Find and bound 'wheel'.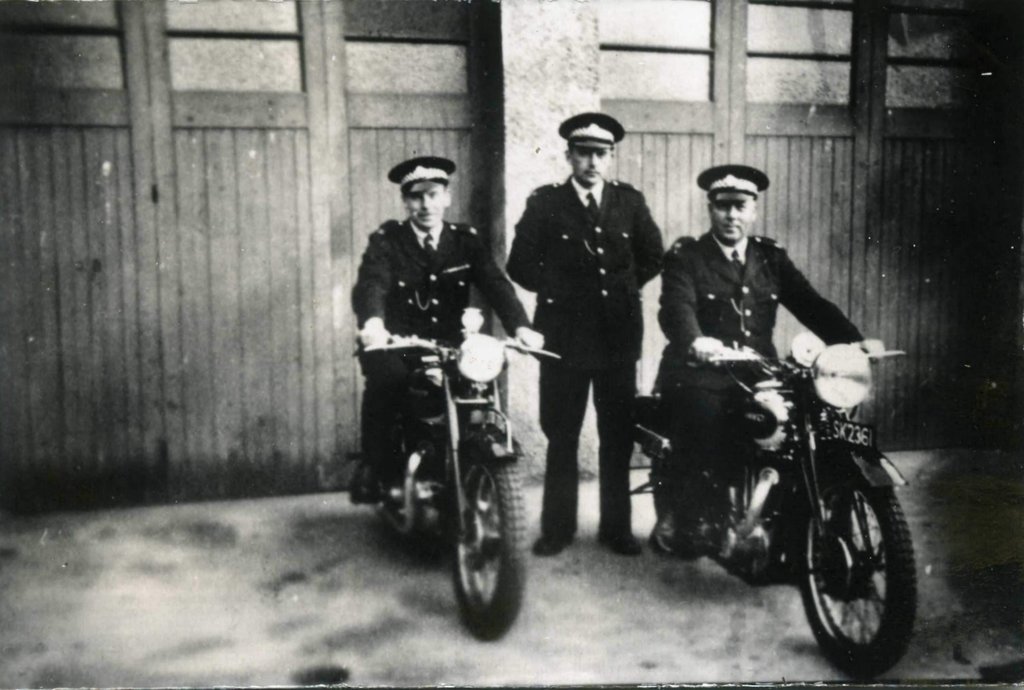
Bound: box=[800, 468, 908, 665].
